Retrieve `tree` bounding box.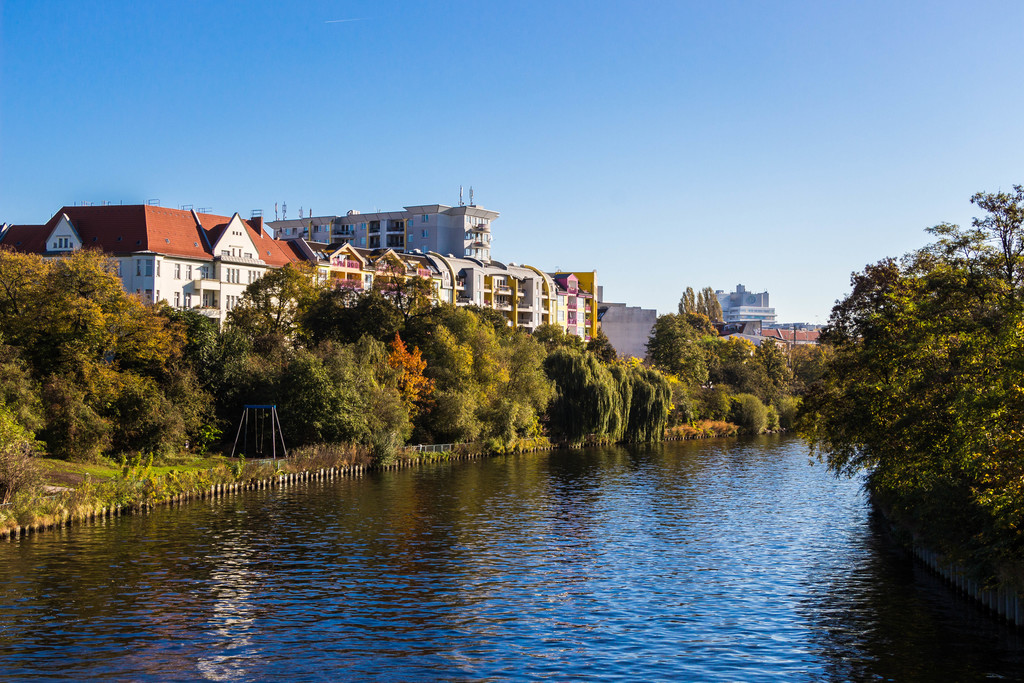
Bounding box: select_region(17, 236, 206, 470).
